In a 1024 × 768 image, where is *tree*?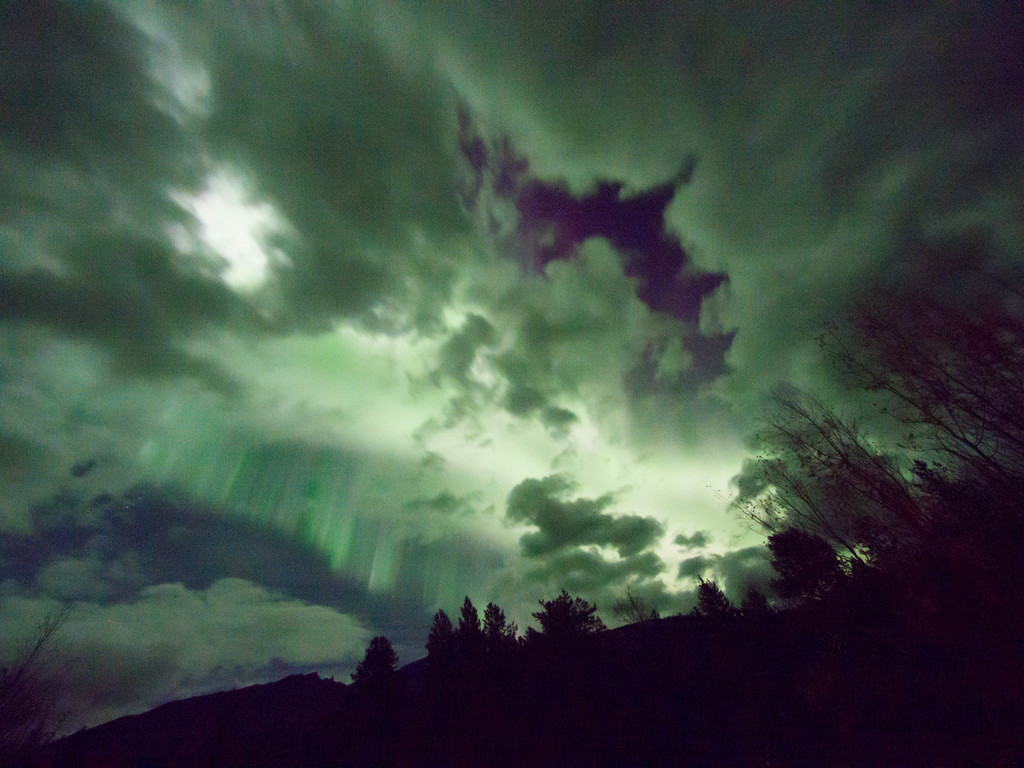
(456,593,489,650).
